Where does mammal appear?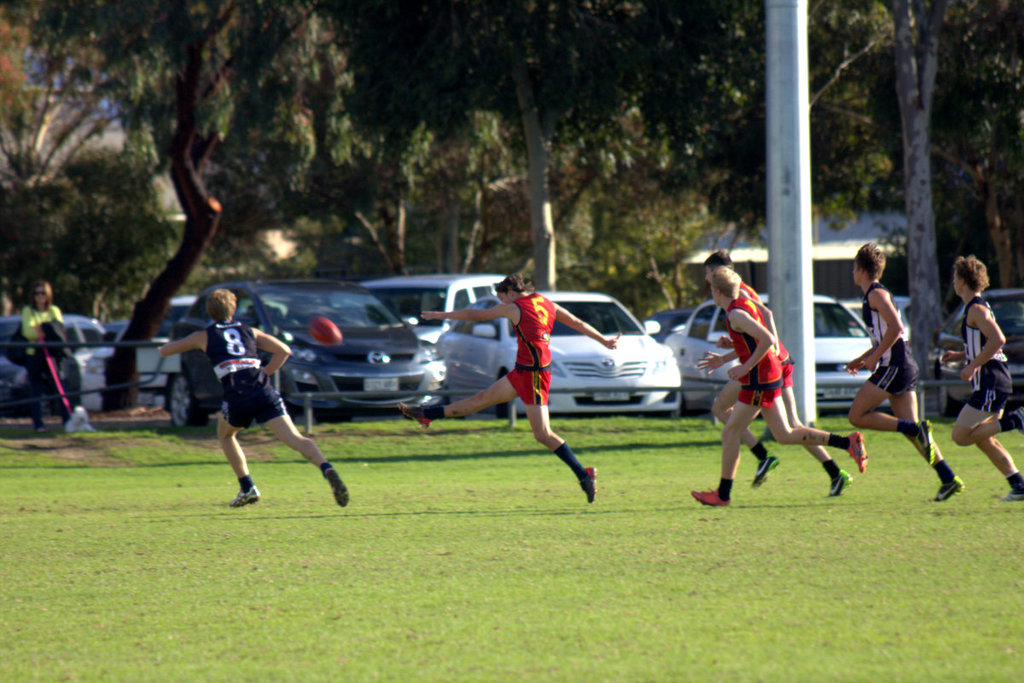
Appears at box(937, 251, 1023, 500).
